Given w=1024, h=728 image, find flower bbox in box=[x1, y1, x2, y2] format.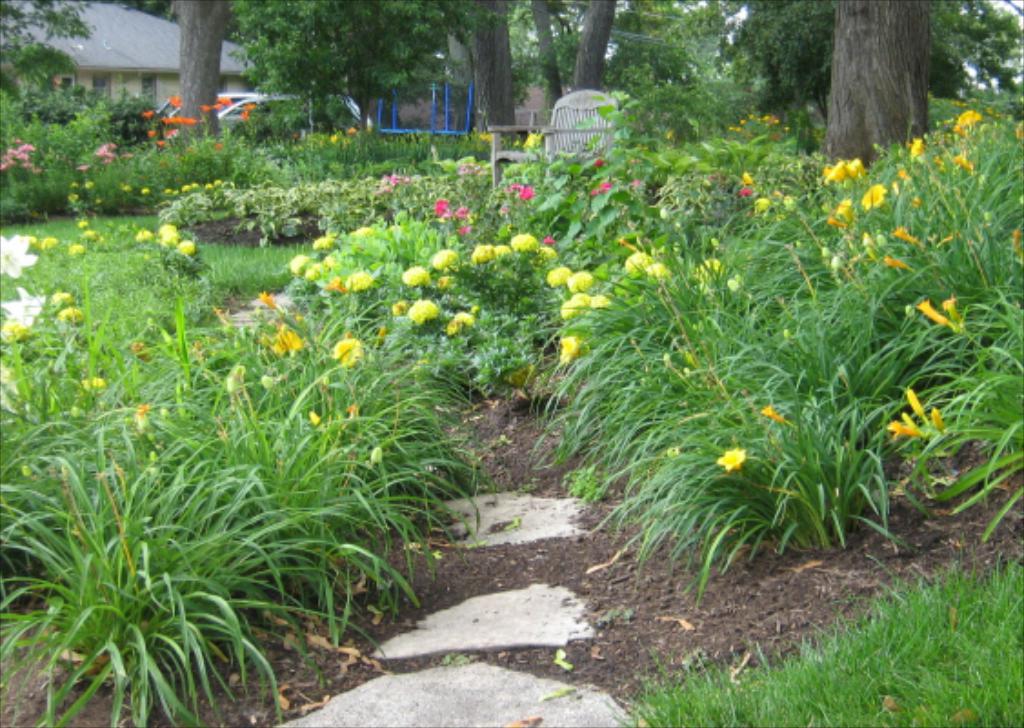
box=[58, 300, 84, 326].
